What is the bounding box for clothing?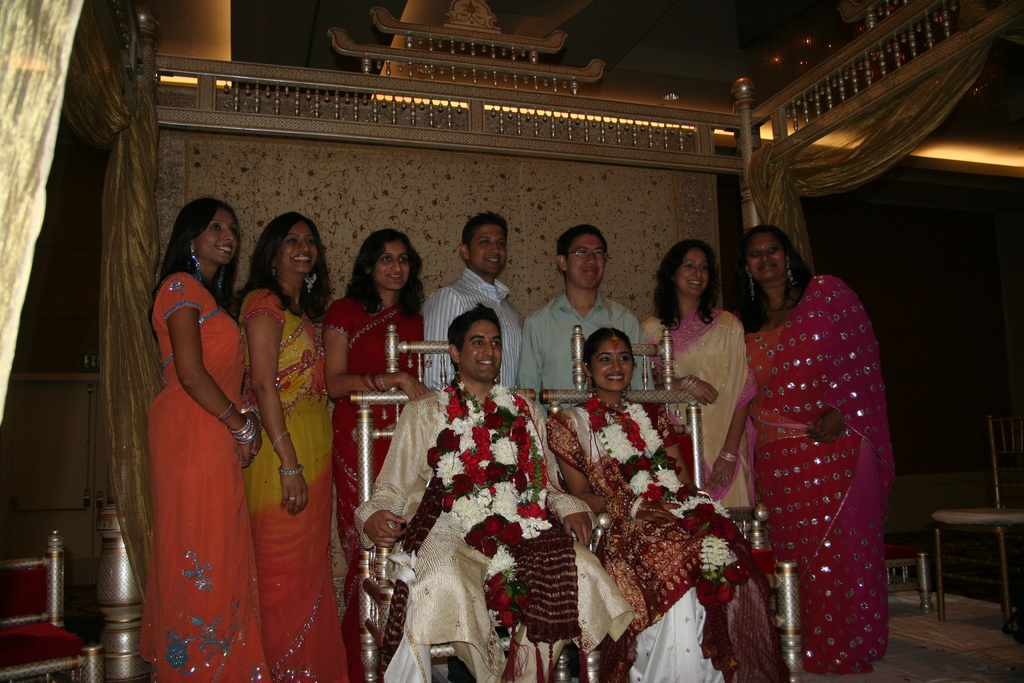
BBox(360, 380, 627, 682).
